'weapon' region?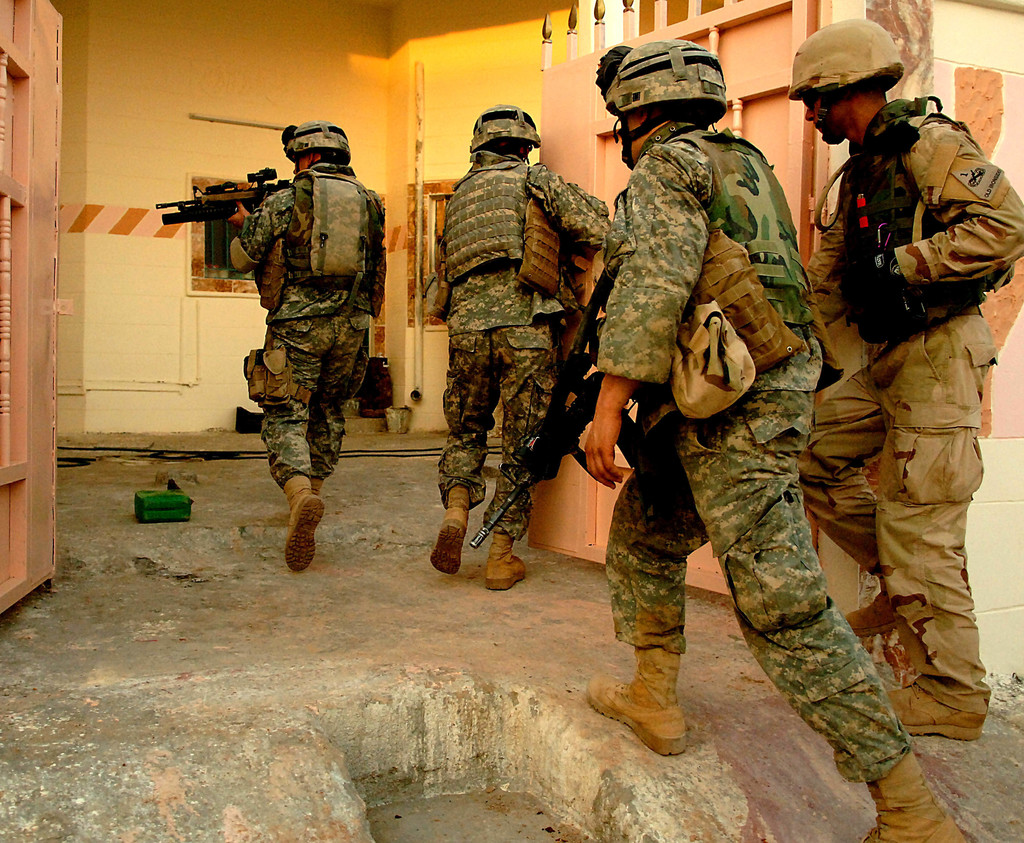
(x1=470, y1=243, x2=623, y2=556)
